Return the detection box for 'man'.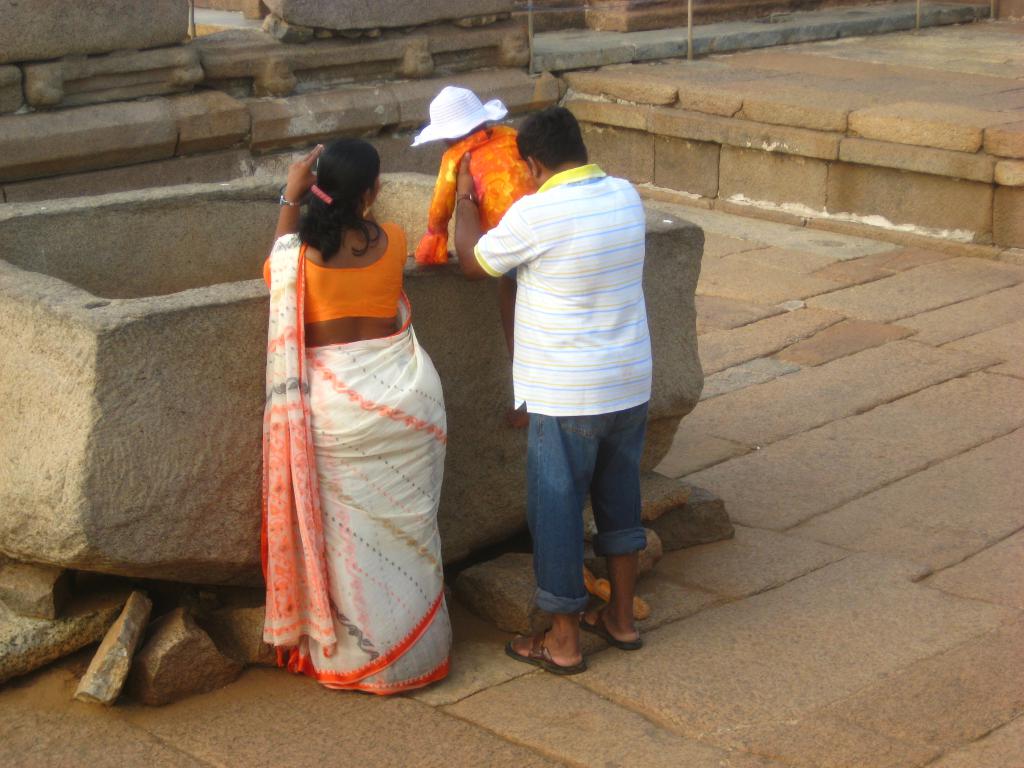
444, 120, 674, 690.
